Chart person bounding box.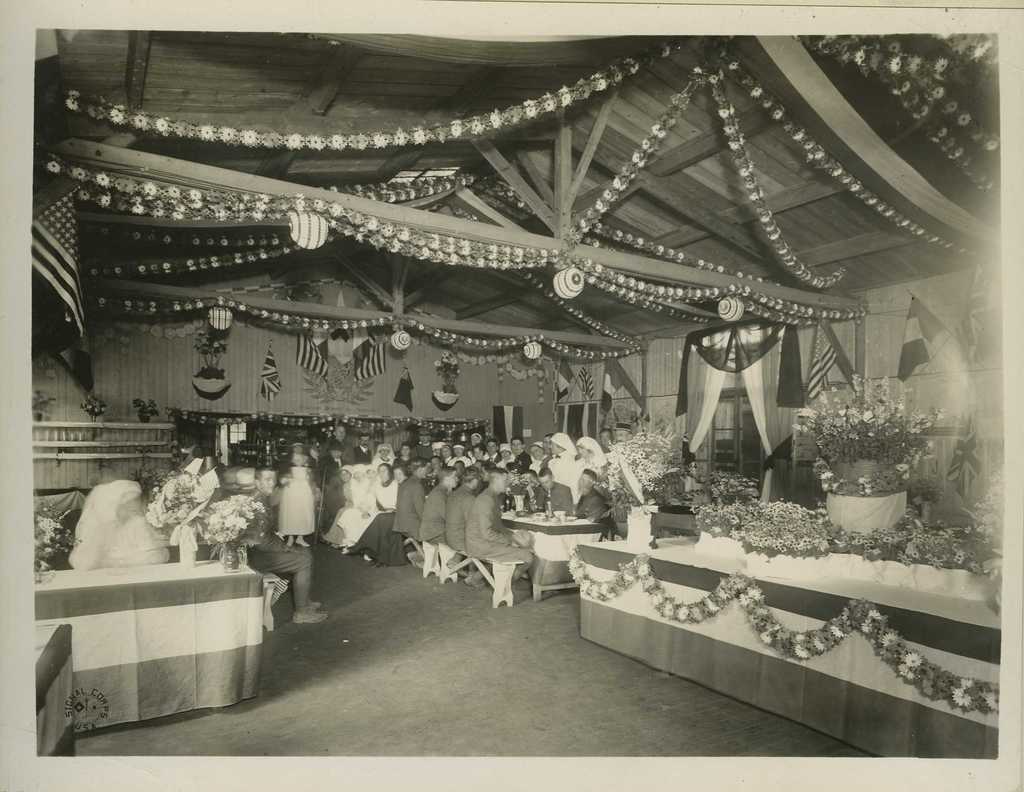
Charted: [308,441,323,485].
